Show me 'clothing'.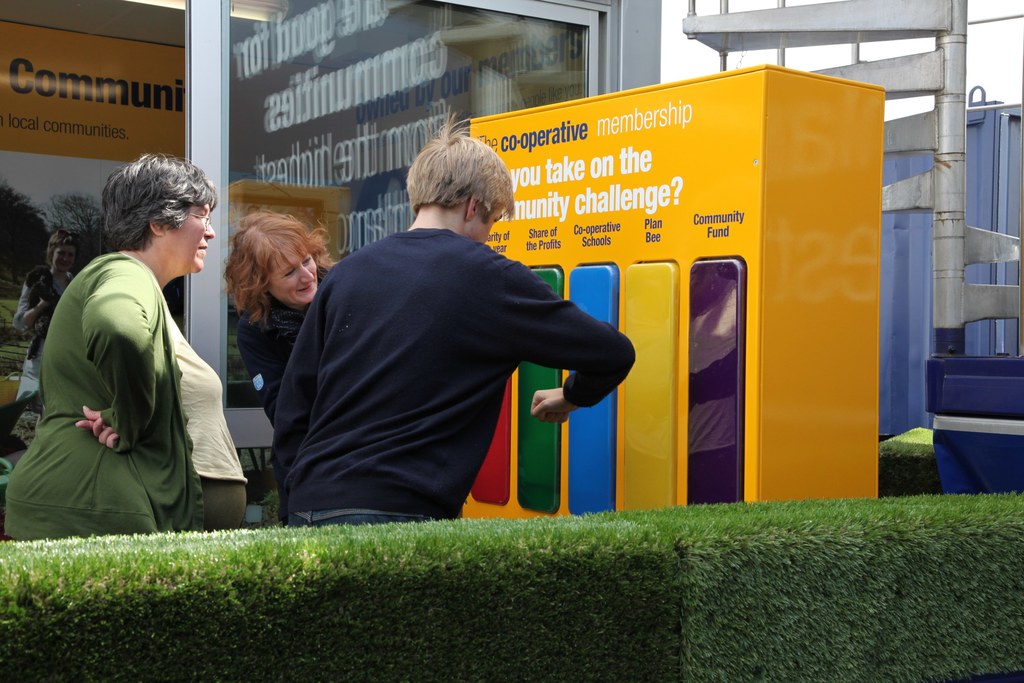
'clothing' is here: (4,249,194,547).
